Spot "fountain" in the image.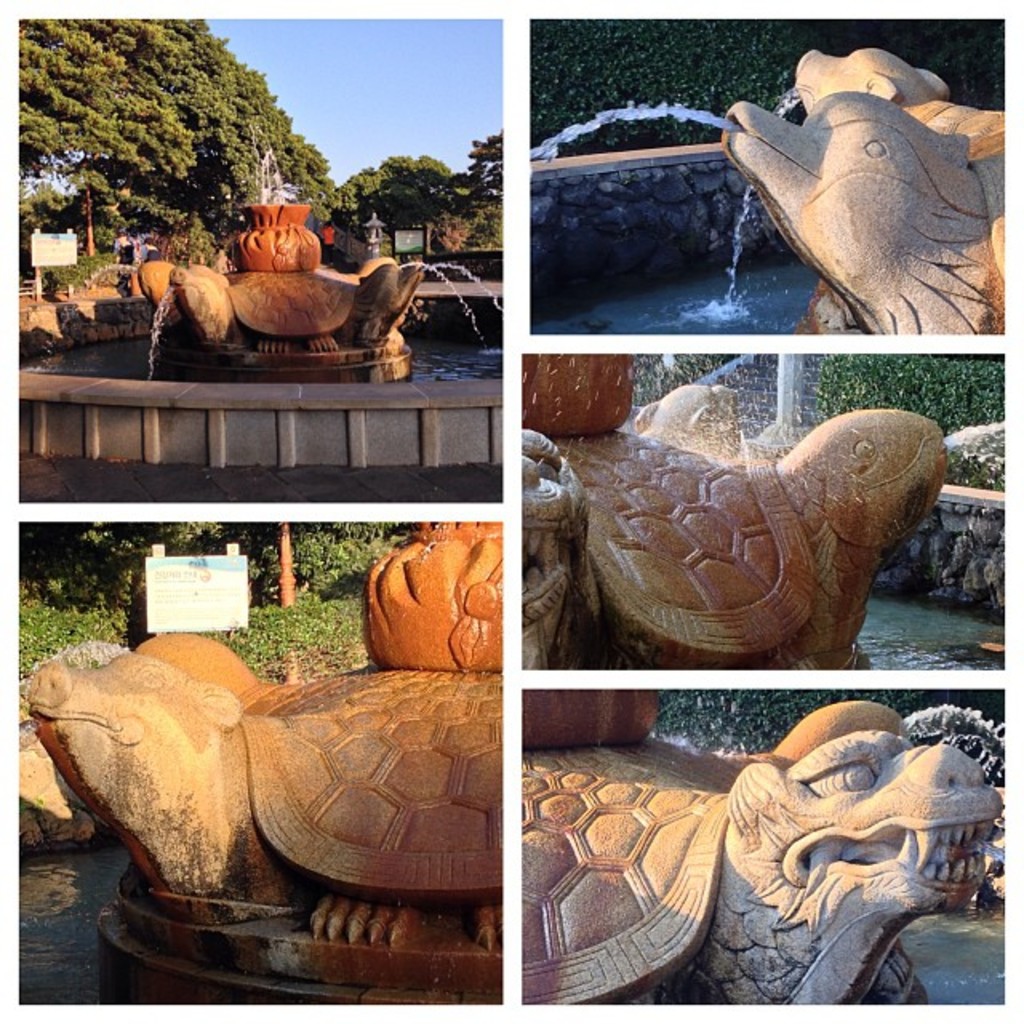
"fountain" found at {"left": 510, "top": 21, "right": 1022, "bottom": 341}.
